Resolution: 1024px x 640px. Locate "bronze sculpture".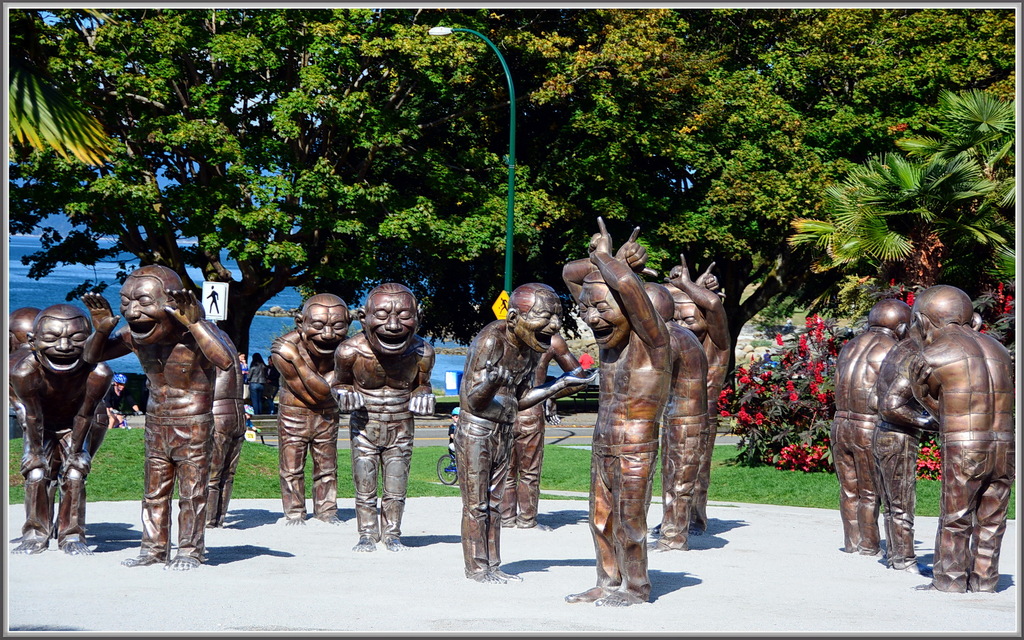
<region>564, 205, 675, 606</region>.
